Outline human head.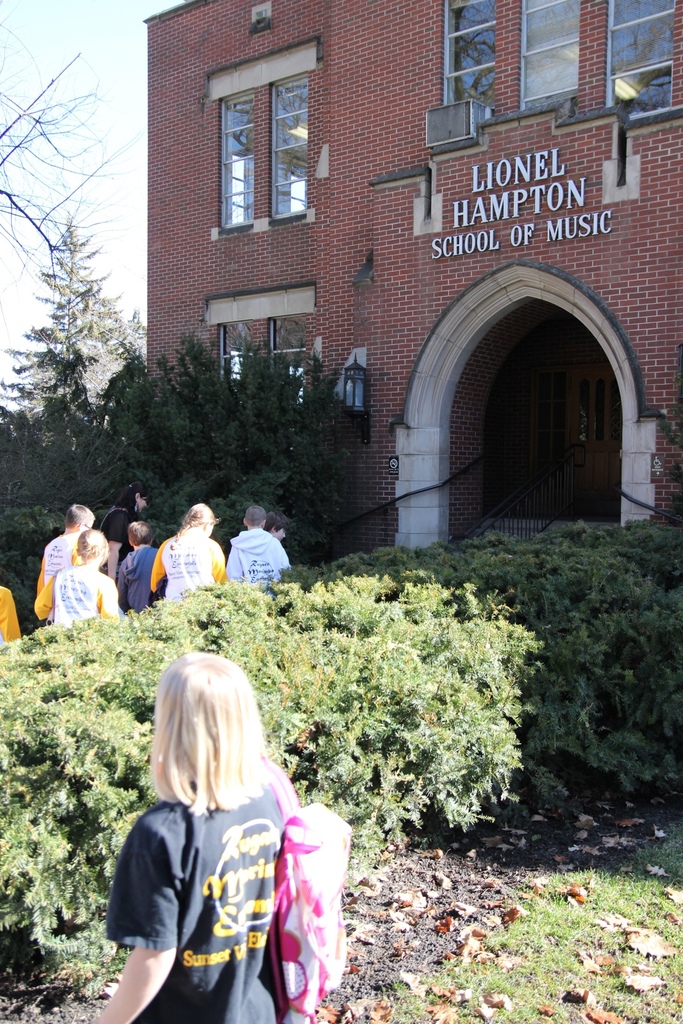
Outline: x1=118 y1=518 x2=152 y2=550.
